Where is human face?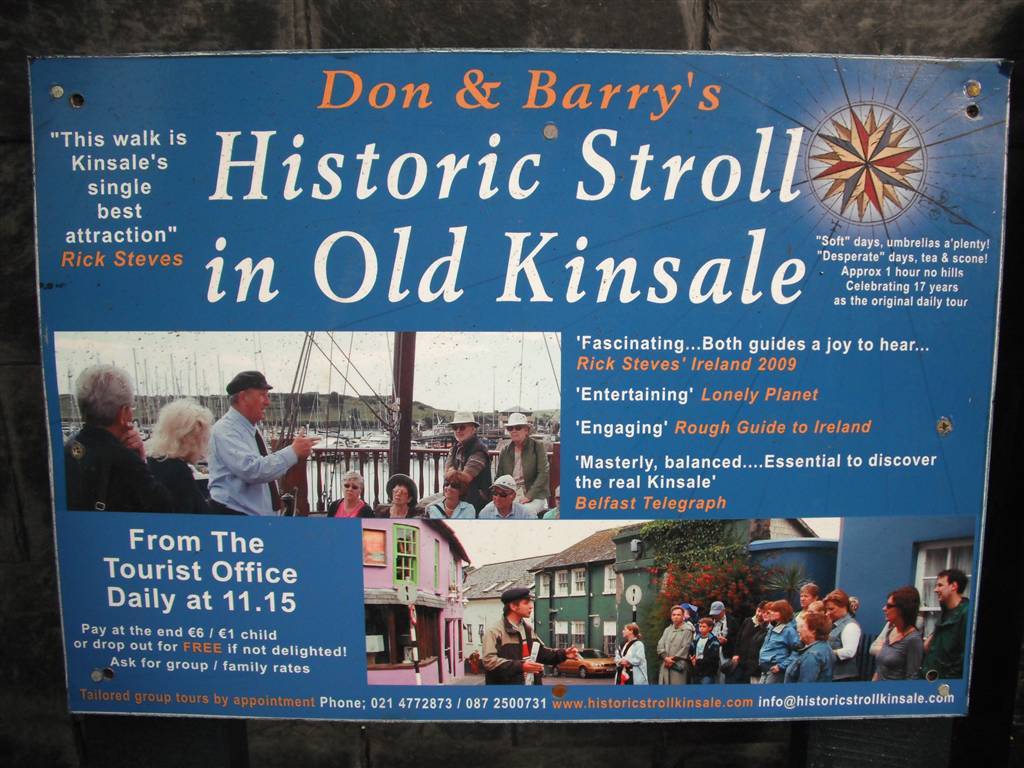
BBox(882, 598, 897, 629).
